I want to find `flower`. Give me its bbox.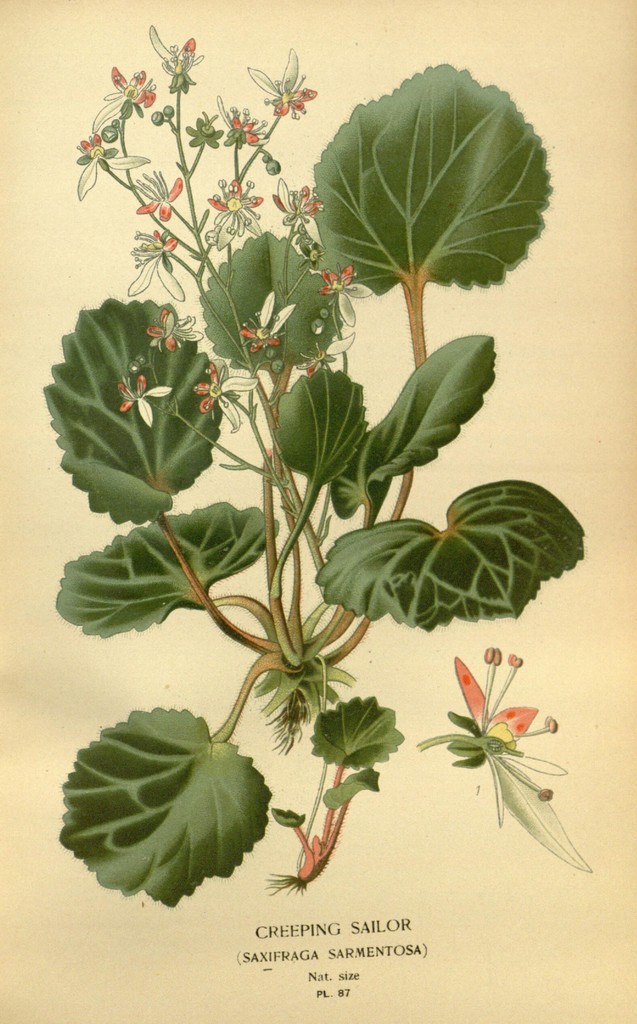
133,169,182,218.
